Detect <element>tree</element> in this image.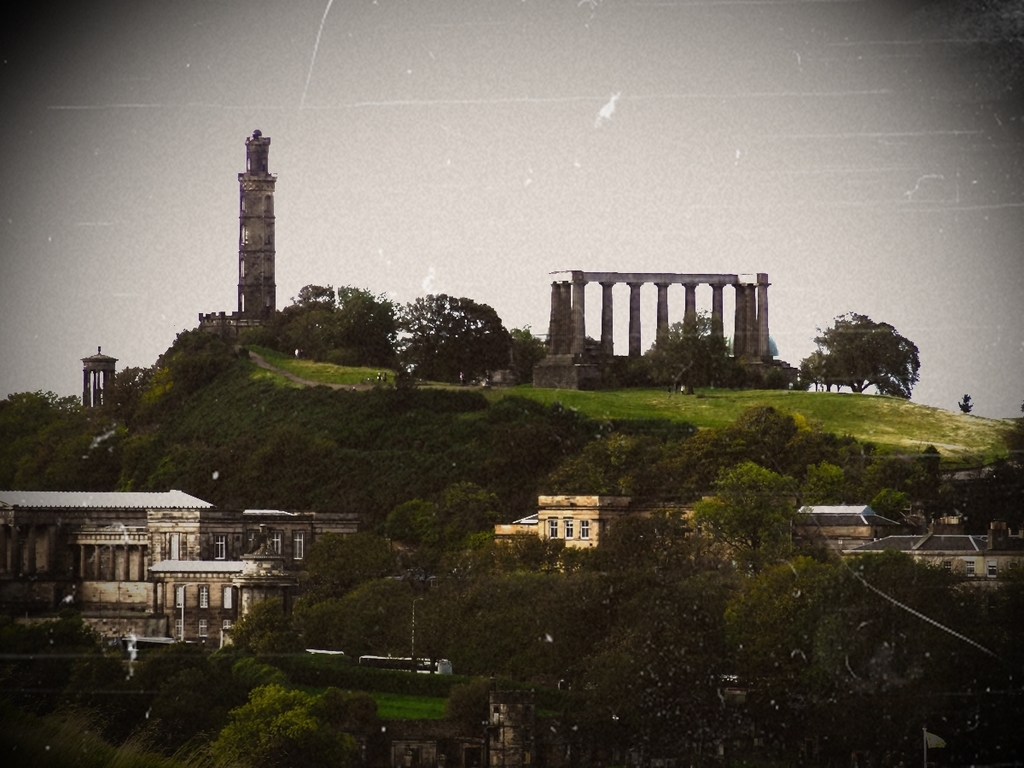
Detection: region(675, 397, 804, 517).
